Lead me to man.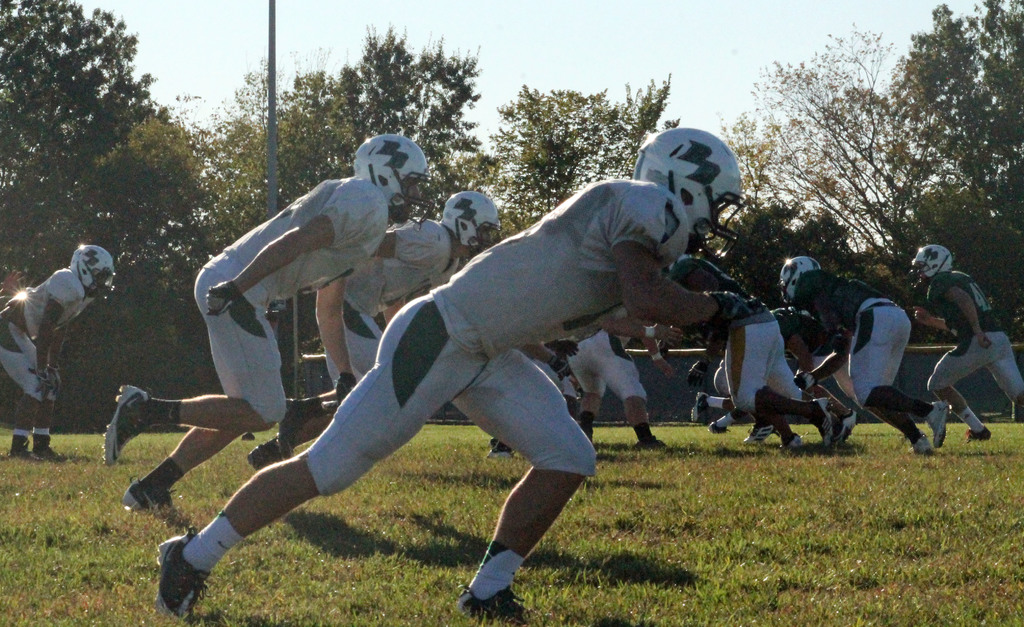
Lead to bbox=[250, 188, 505, 468].
